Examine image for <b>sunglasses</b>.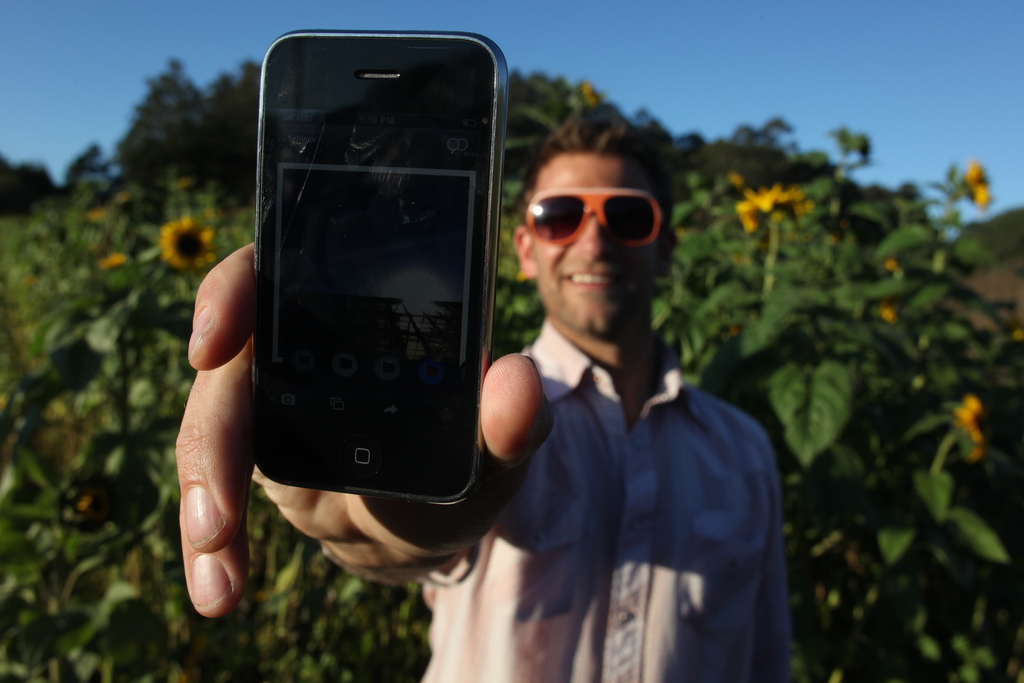
Examination result: crop(527, 185, 661, 242).
